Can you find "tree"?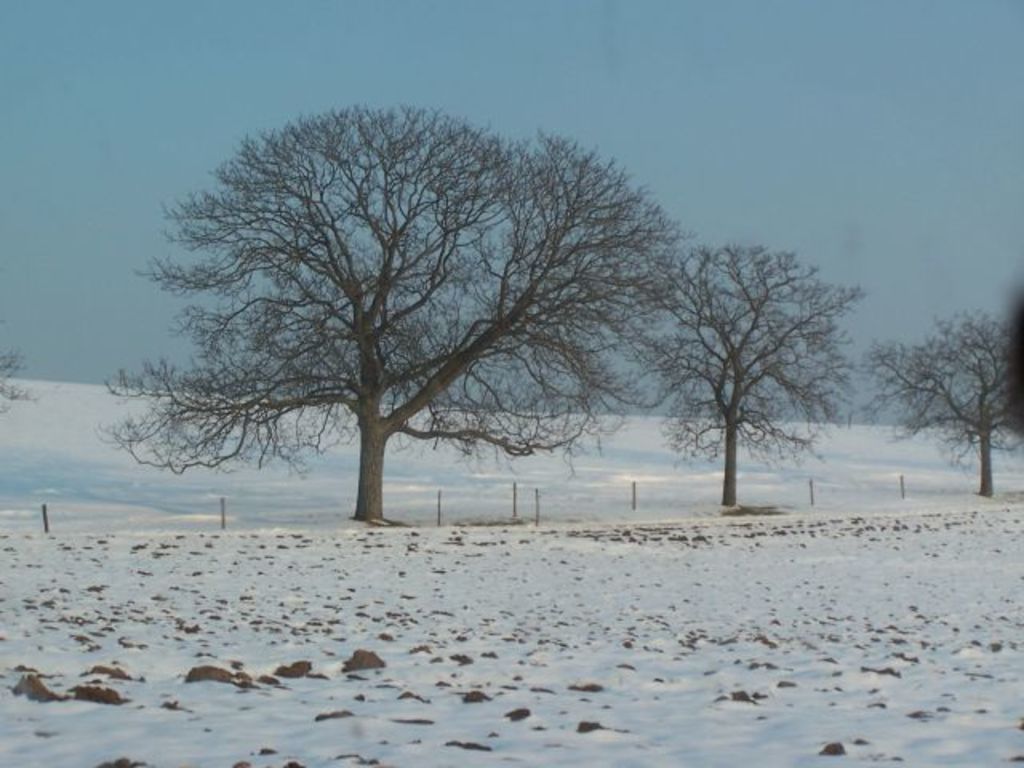
Yes, bounding box: (630,234,867,509).
